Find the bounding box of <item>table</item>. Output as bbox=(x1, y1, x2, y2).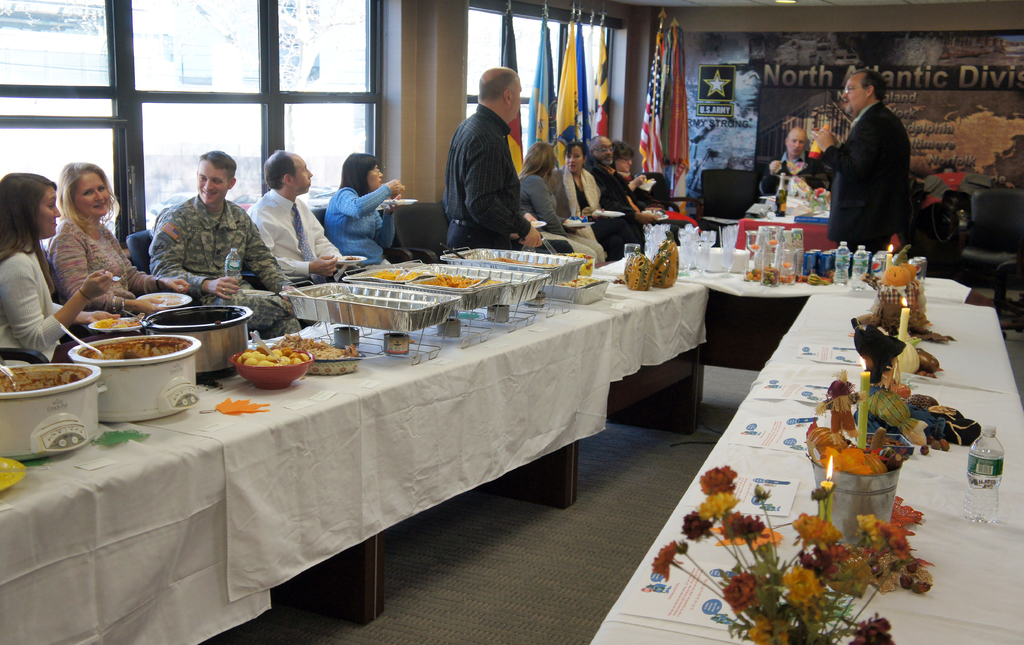
bbox=(601, 251, 972, 439).
